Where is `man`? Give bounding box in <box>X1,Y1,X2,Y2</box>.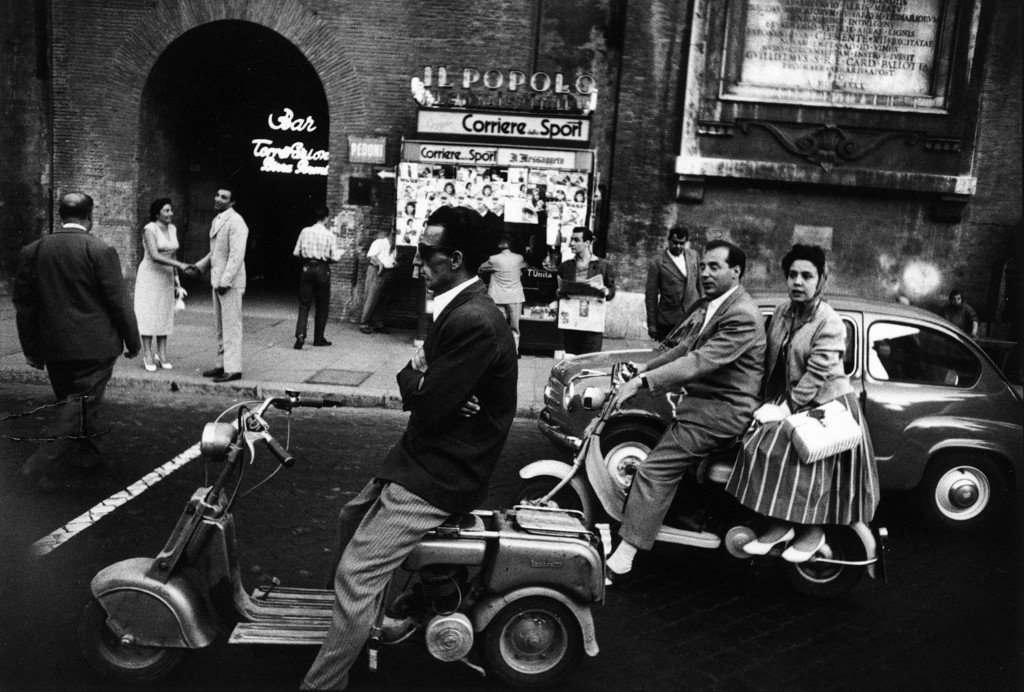
<box>1,183,158,493</box>.
